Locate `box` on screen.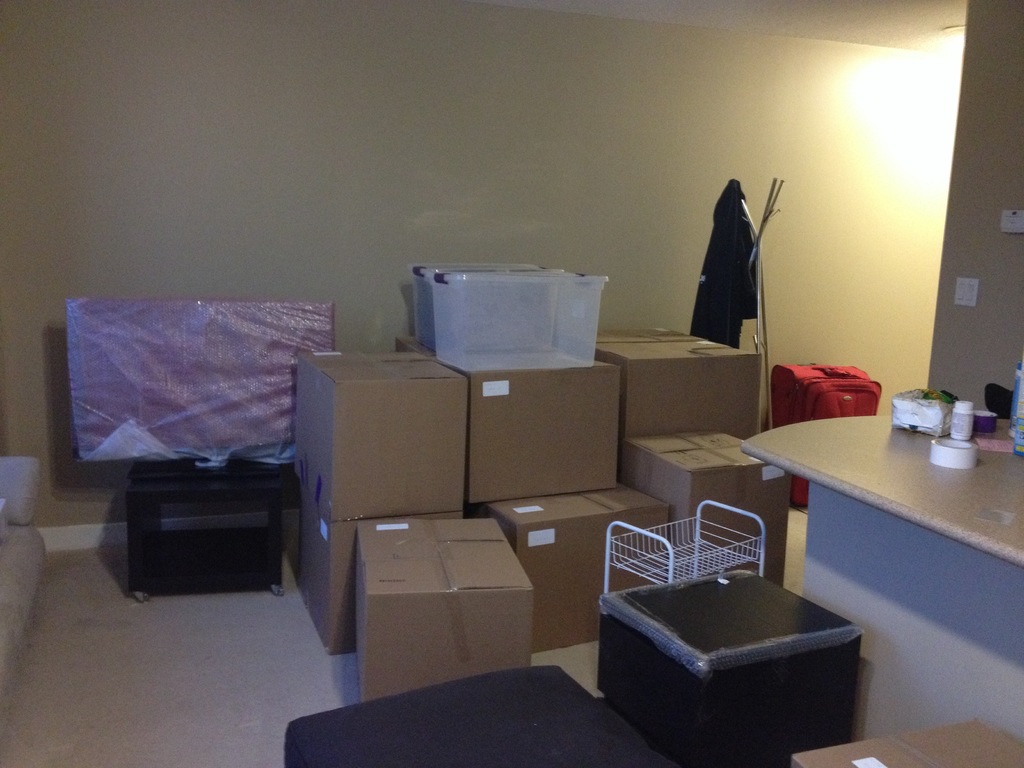
On screen at [593,309,764,439].
